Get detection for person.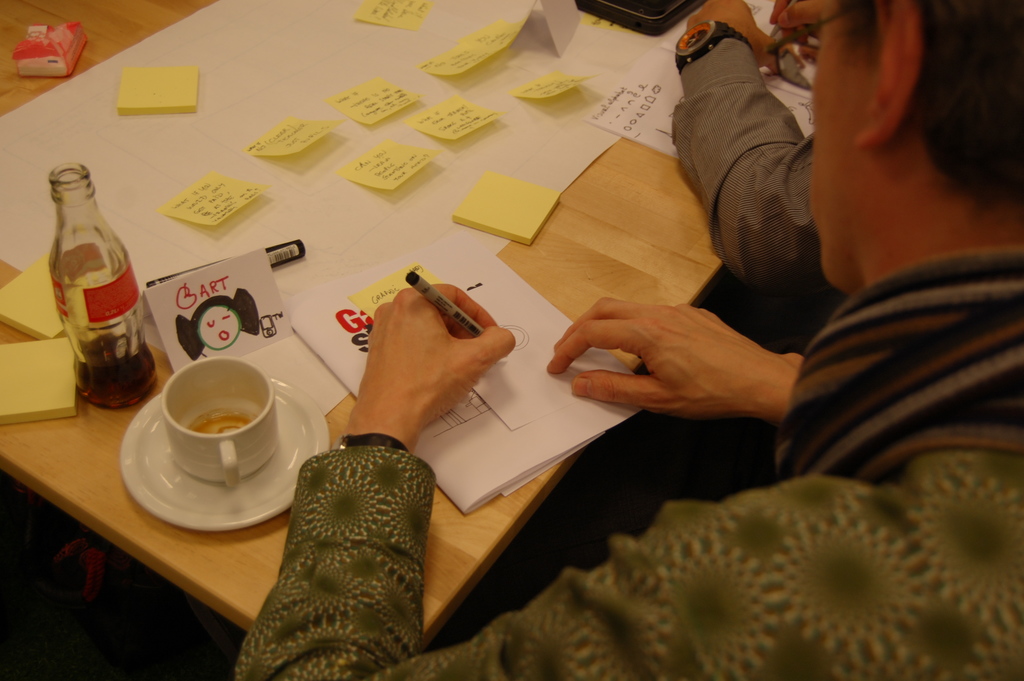
Detection: (x1=226, y1=0, x2=1023, y2=680).
